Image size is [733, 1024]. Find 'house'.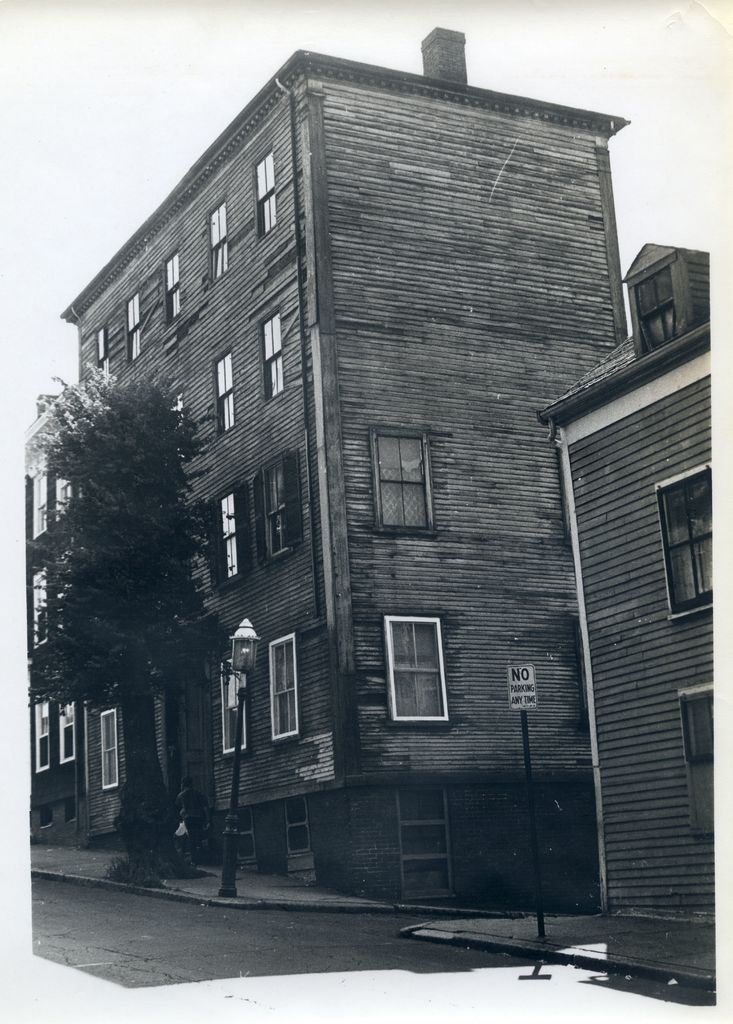
<box>536,243,723,989</box>.
